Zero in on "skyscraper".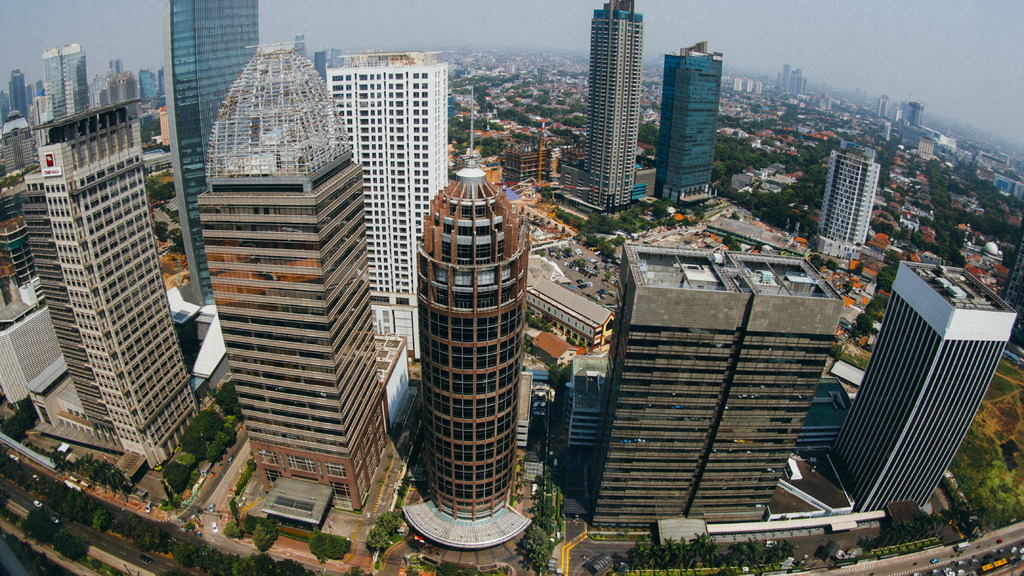
Zeroed in: crop(825, 147, 876, 256).
